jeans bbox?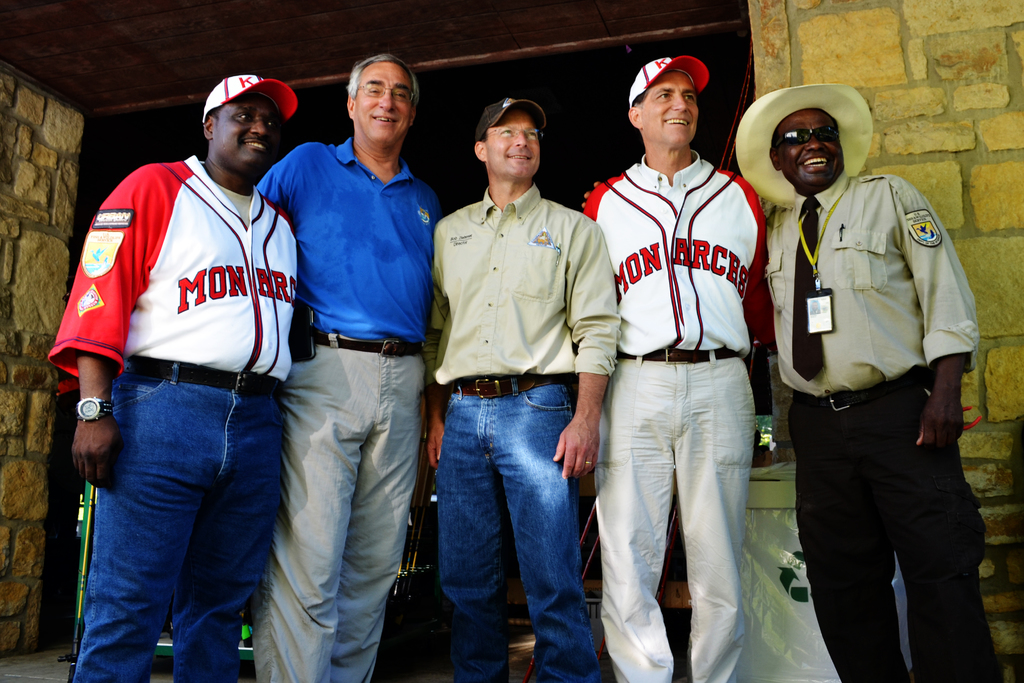
bbox(434, 378, 605, 682)
